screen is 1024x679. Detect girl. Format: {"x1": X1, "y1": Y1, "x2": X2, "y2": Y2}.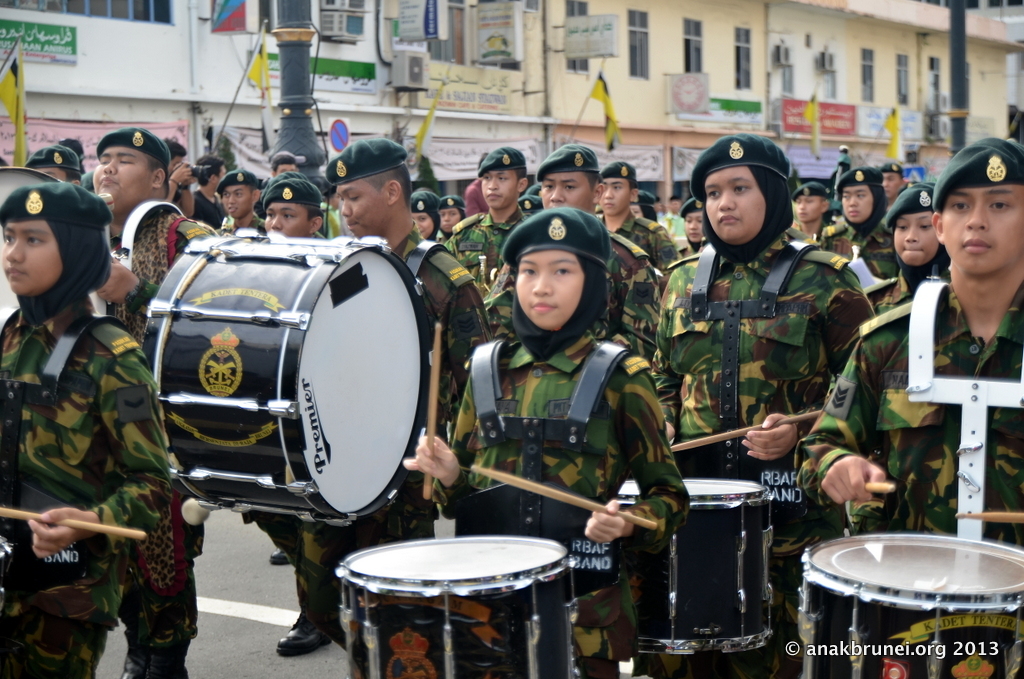
{"x1": 0, "y1": 182, "x2": 175, "y2": 678}.
